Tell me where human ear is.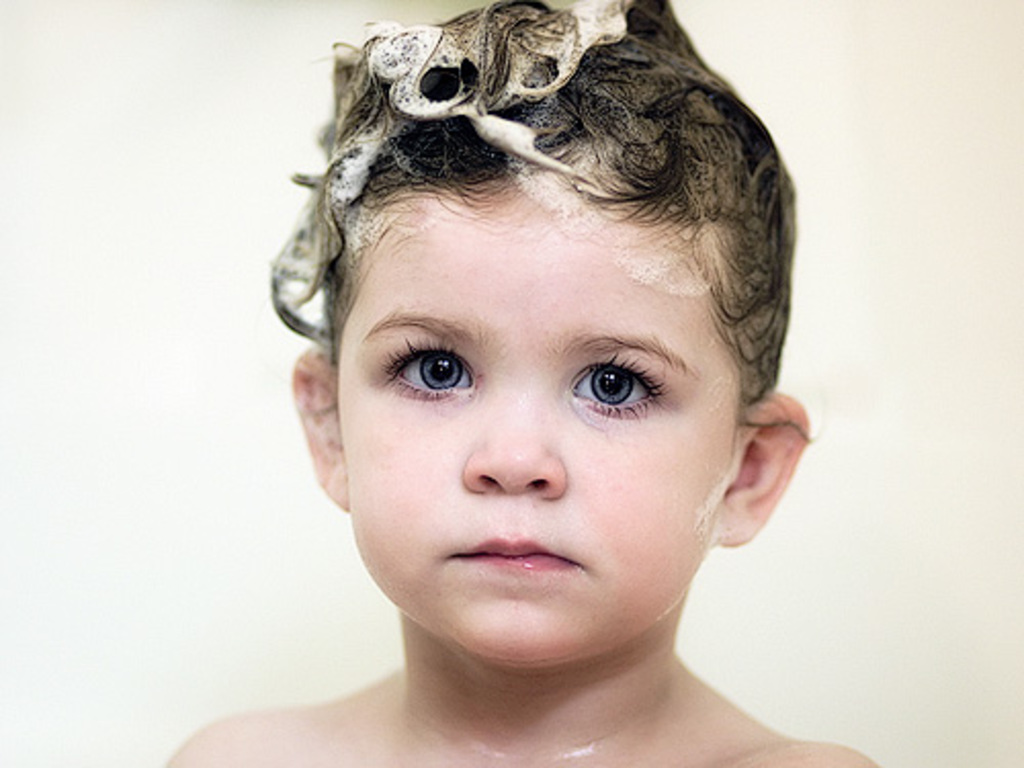
human ear is at <box>715,395,813,545</box>.
